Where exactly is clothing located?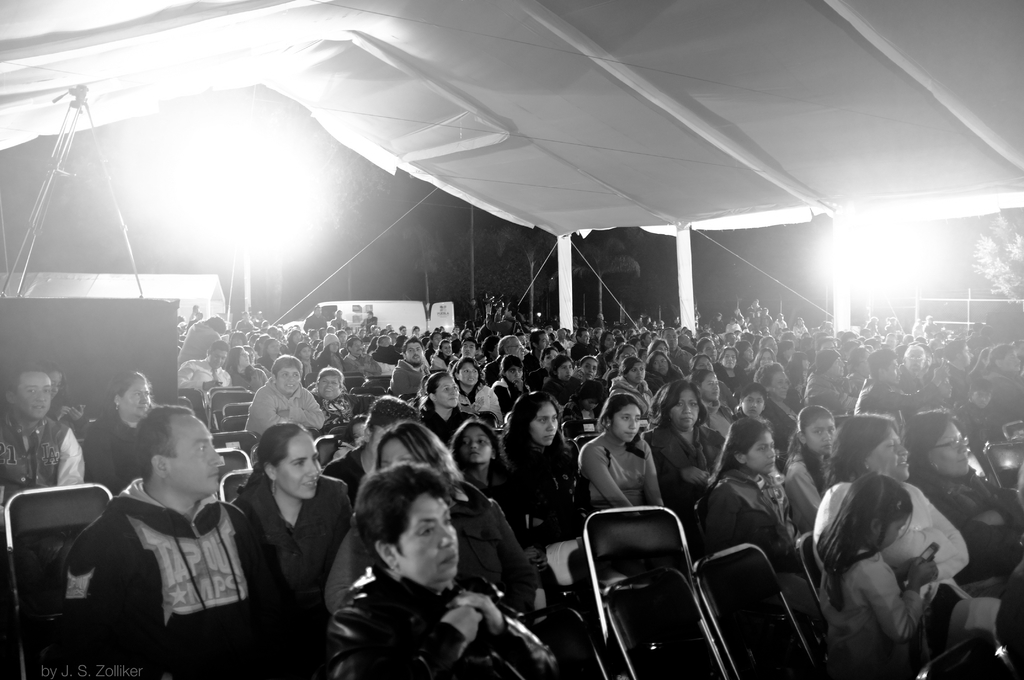
Its bounding box is x1=739, y1=359, x2=752, y2=376.
